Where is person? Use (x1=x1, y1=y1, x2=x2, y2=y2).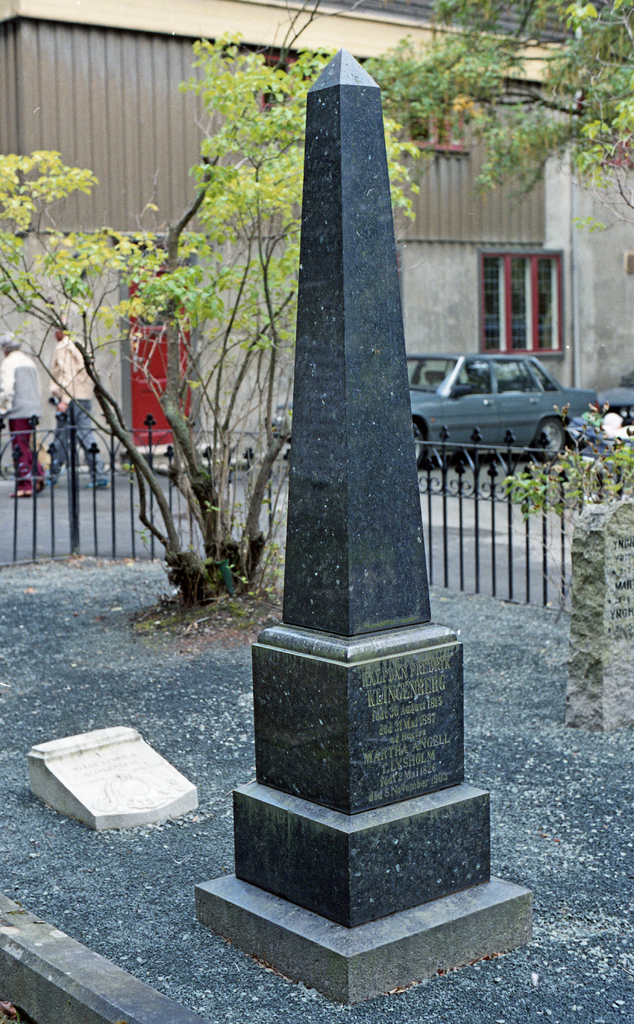
(x1=0, y1=337, x2=50, y2=496).
